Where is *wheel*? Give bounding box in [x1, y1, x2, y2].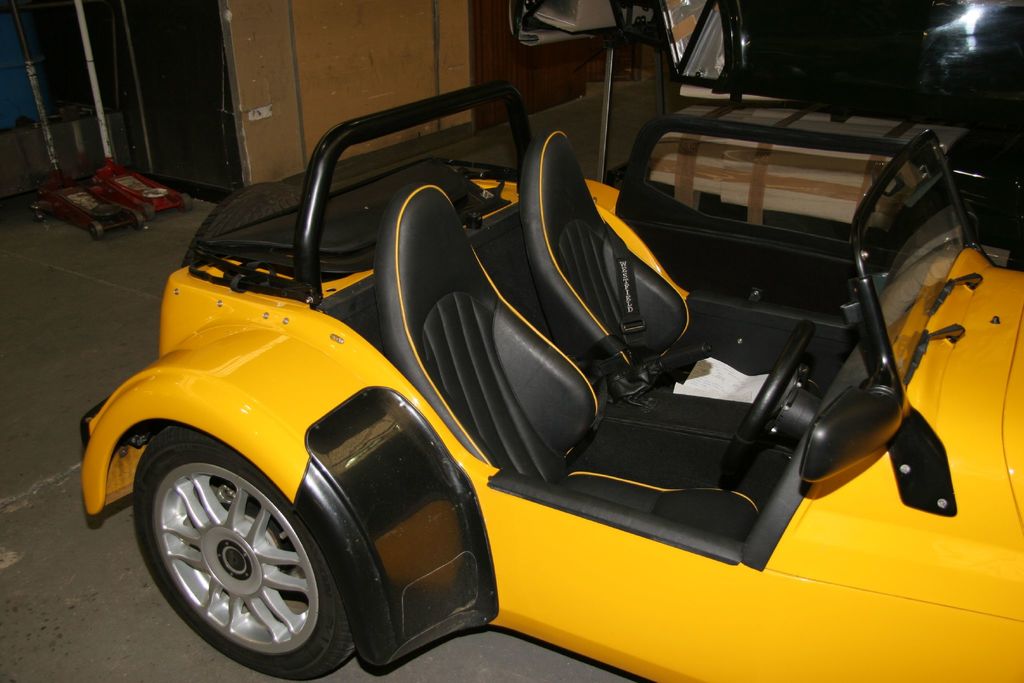
[180, 192, 193, 211].
